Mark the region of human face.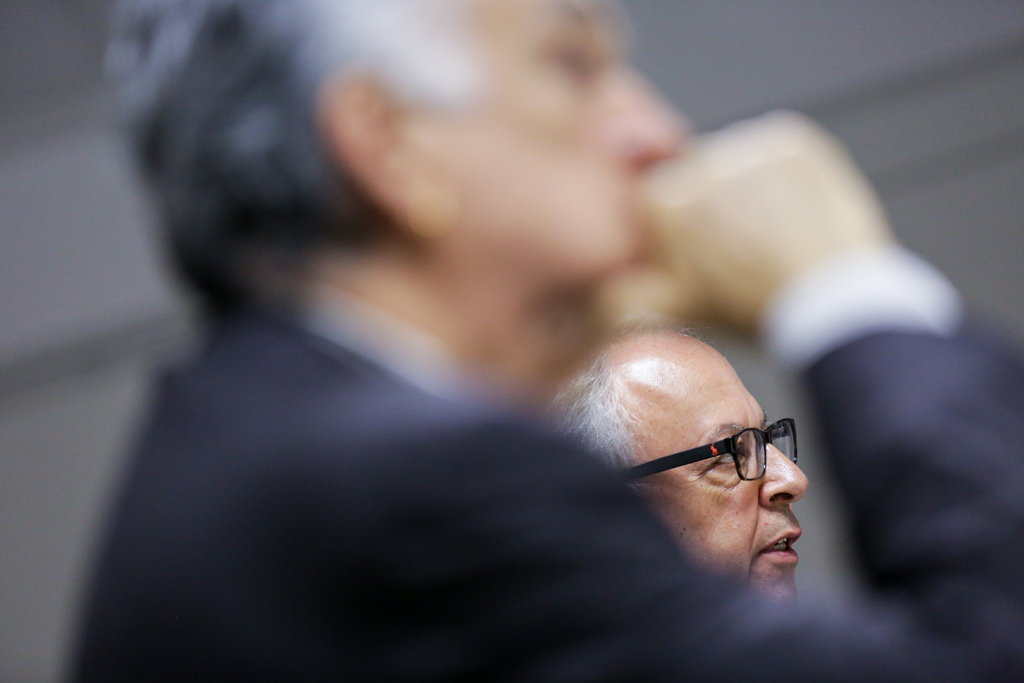
Region: crop(395, 0, 694, 255).
